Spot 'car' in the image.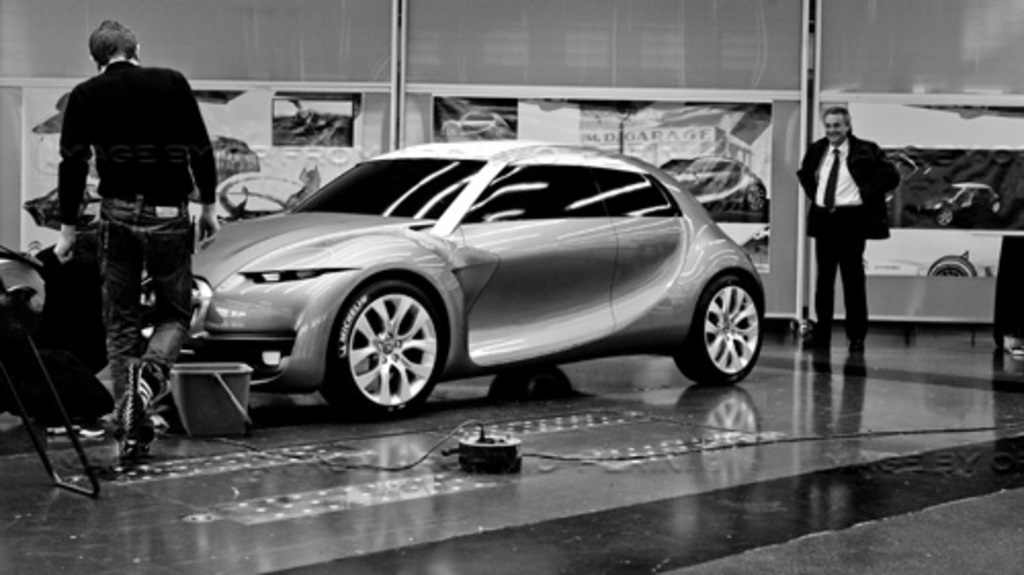
'car' found at 293,110,348,141.
